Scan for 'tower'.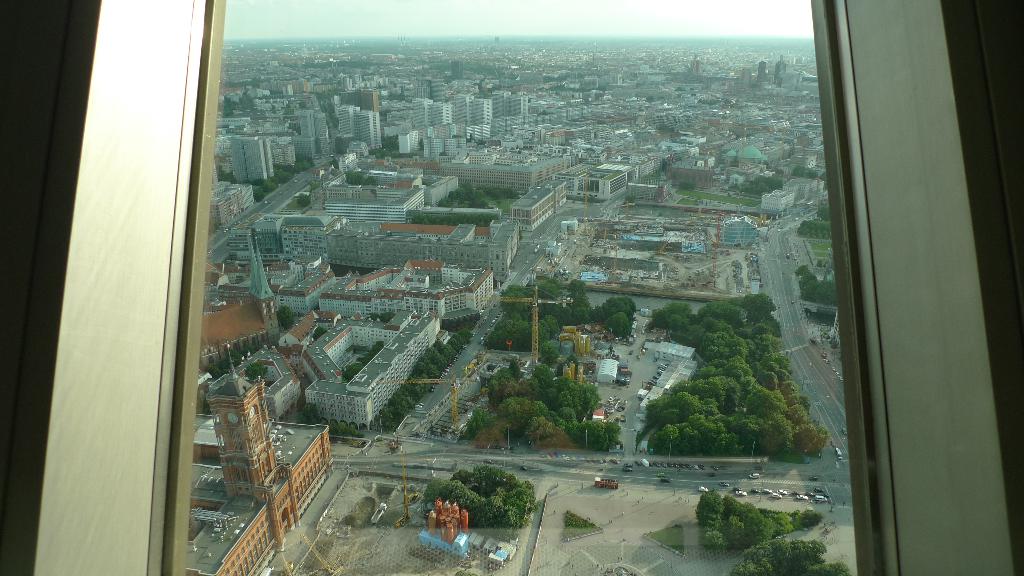
Scan result: {"x1": 191, "y1": 343, "x2": 328, "y2": 570}.
